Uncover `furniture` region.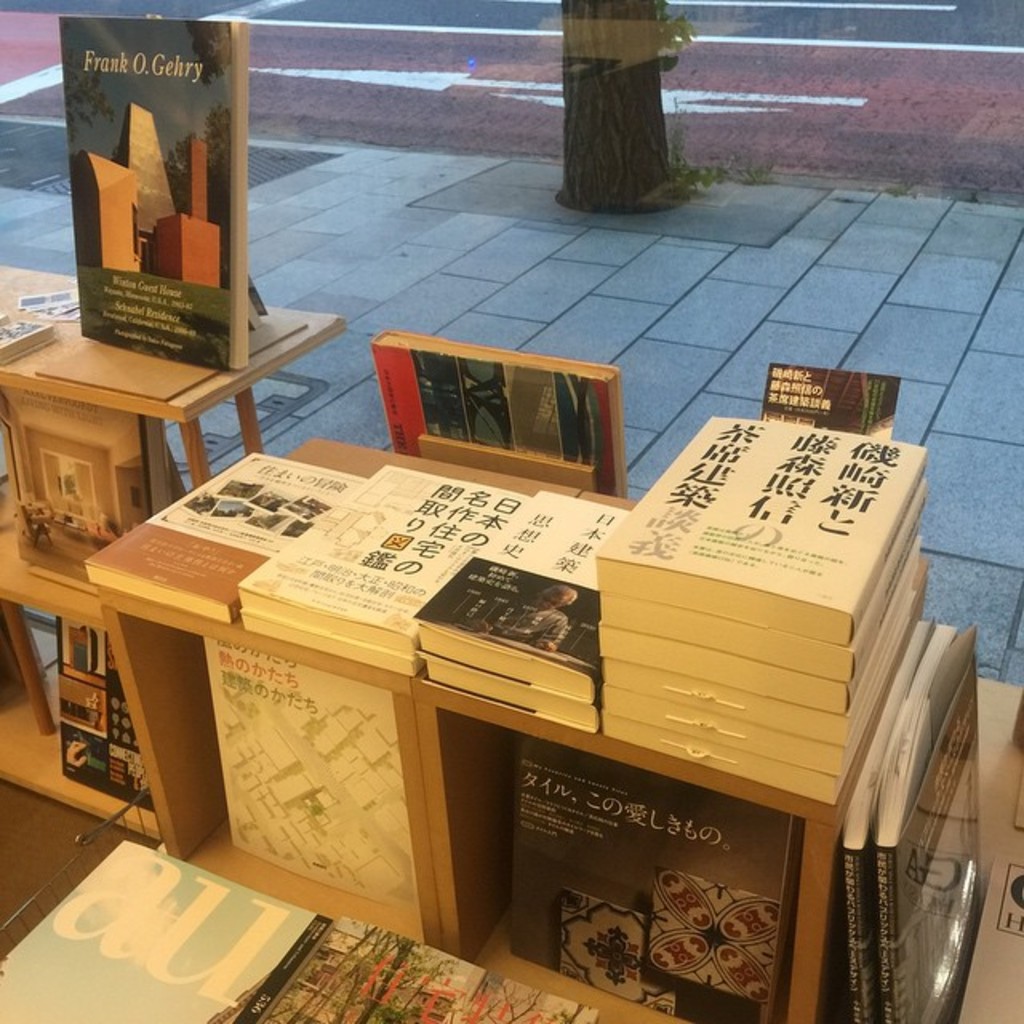
Uncovered: bbox(0, 262, 344, 837).
